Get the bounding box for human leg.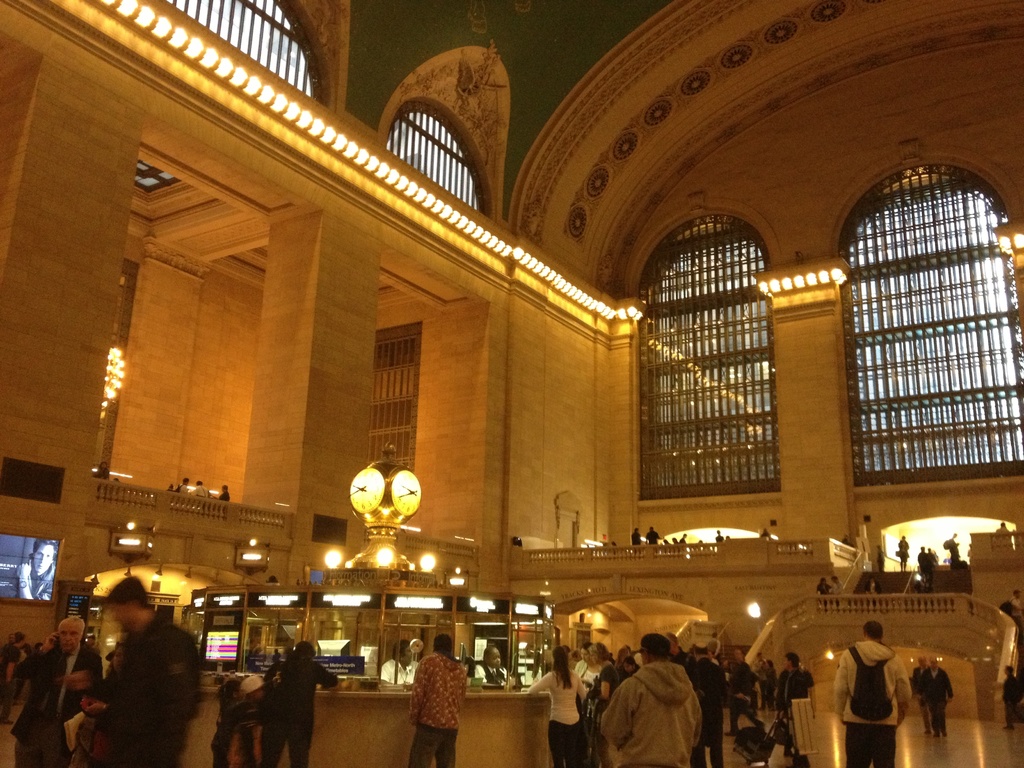
BBox(240, 730, 251, 767).
